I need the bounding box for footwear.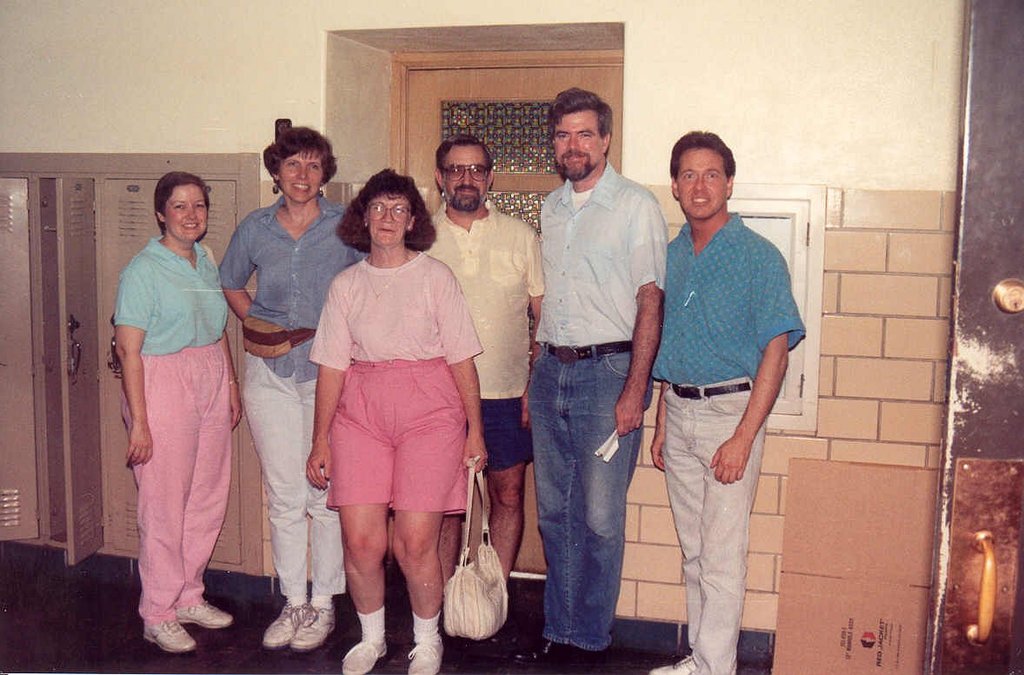
Here it is: (176, 599, 235, 632).
